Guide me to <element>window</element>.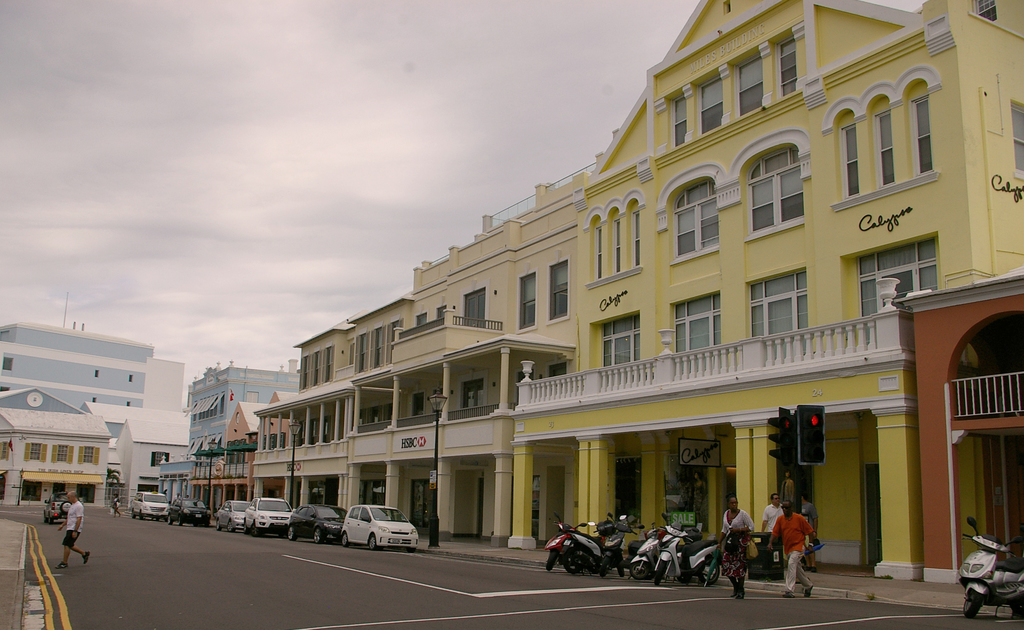
Guidance: 455/383/487/408.
